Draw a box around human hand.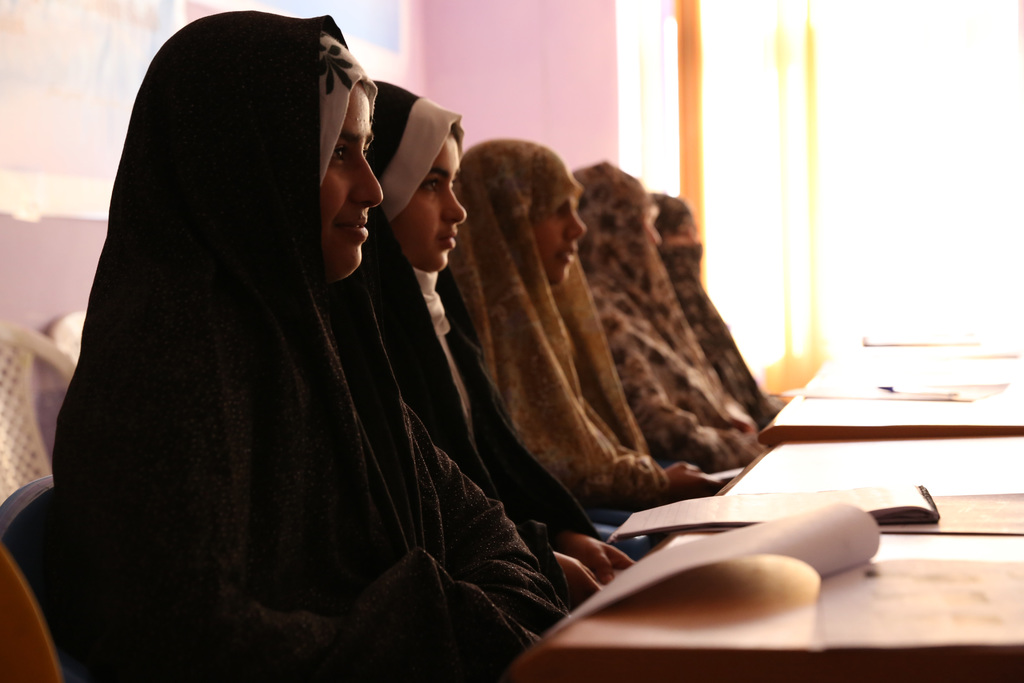
(556, 553, 605, 607).
